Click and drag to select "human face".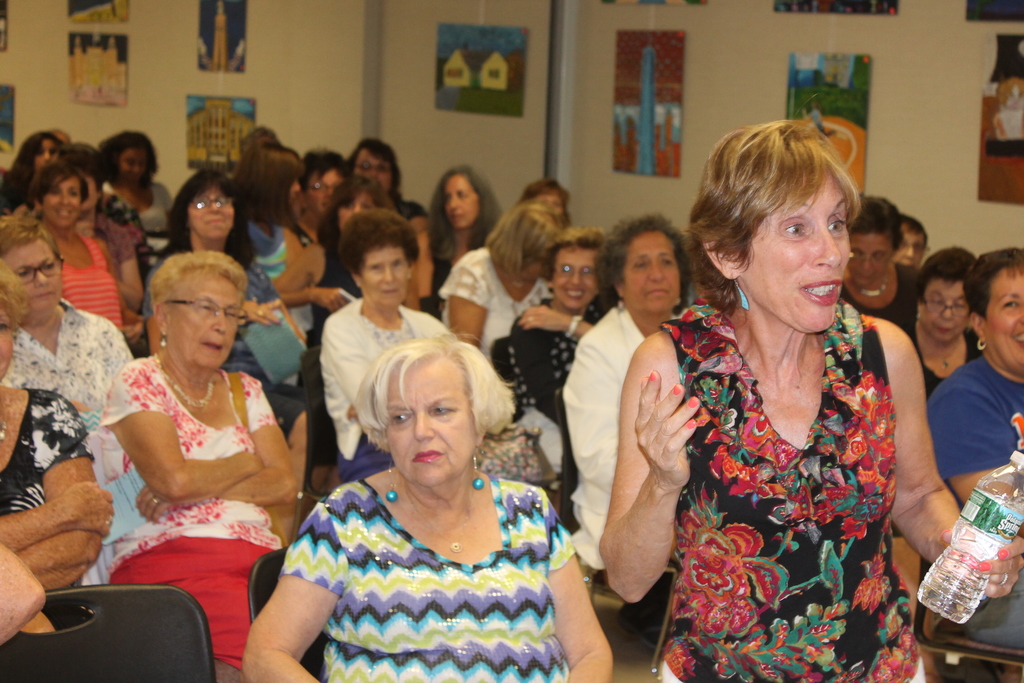
Selection: (x1=524, y1=192, x2=561, y2=214).
